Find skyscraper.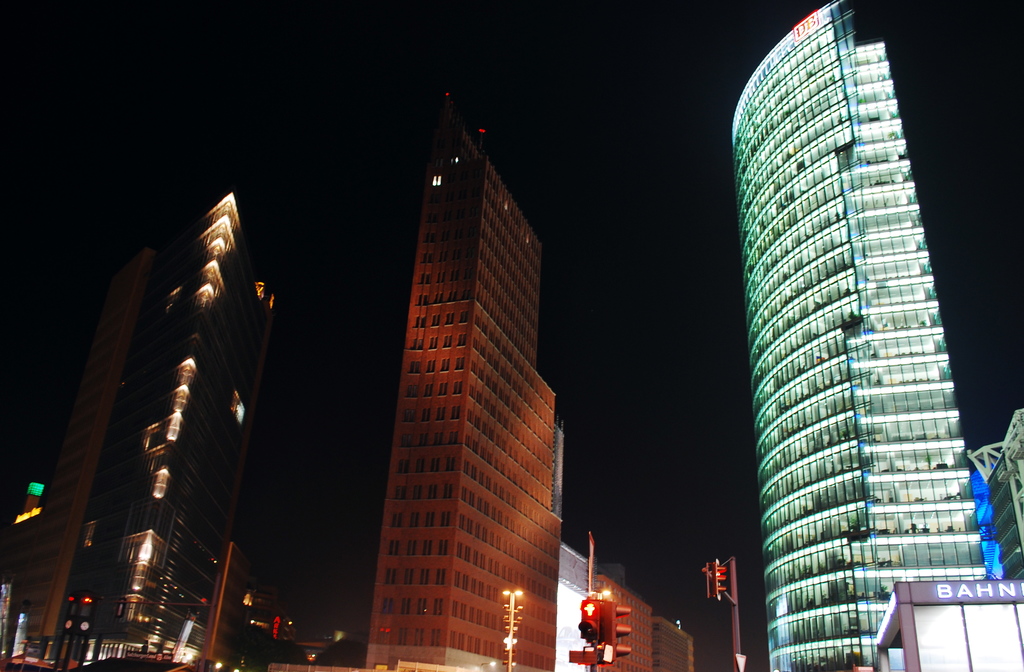
<region>360, 92, 563, 671</region>.
